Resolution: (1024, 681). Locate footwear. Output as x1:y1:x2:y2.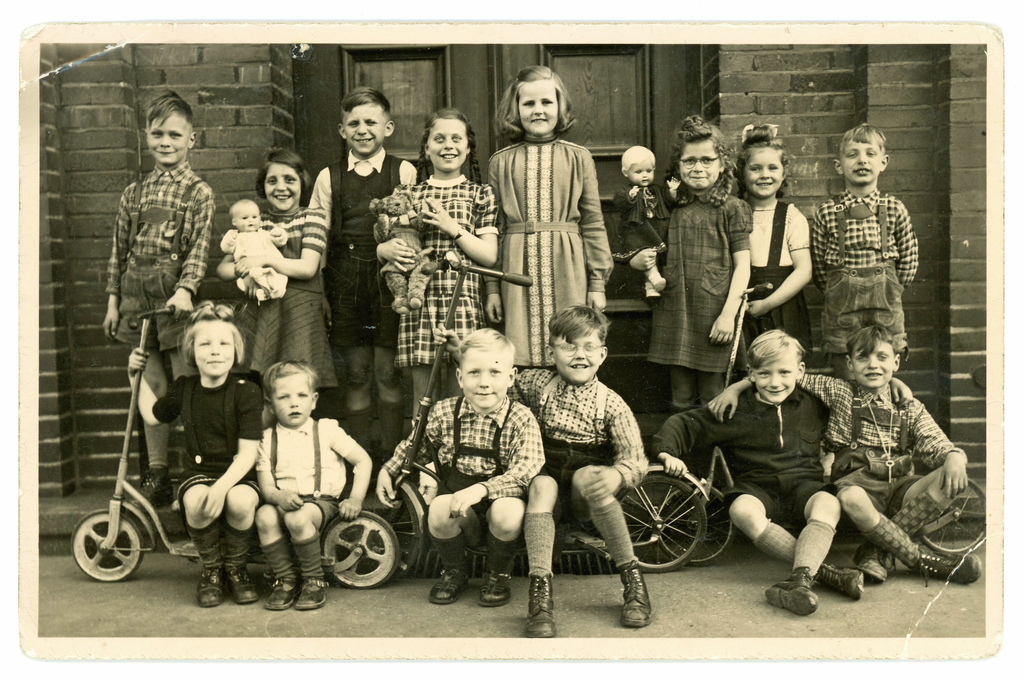
908:543:982:588.
